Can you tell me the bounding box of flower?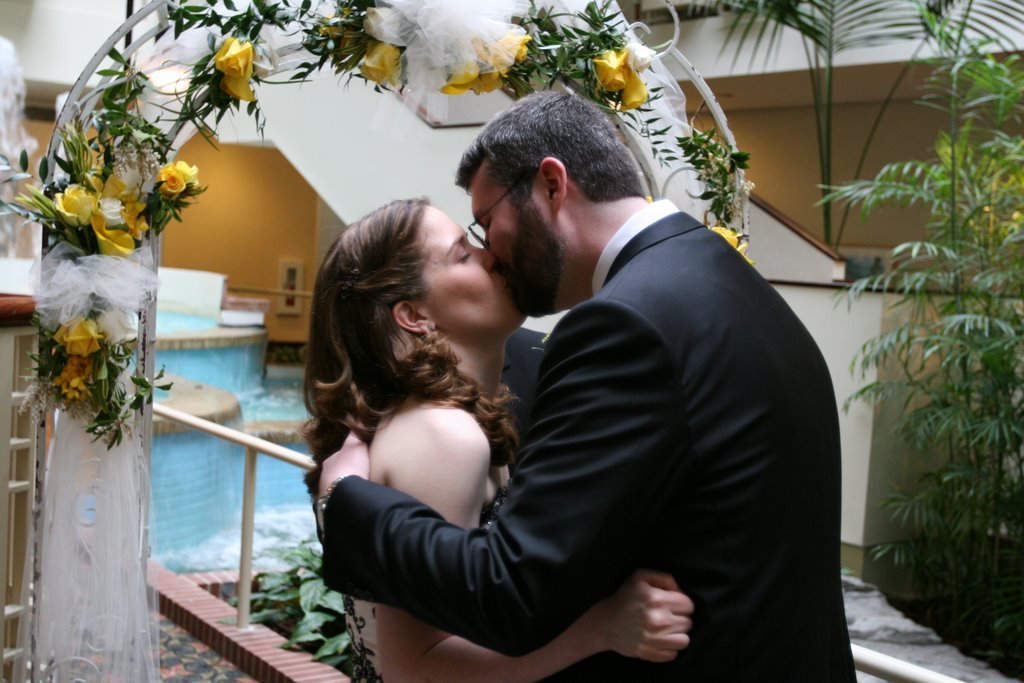
<bbox>101, 195, 134, 224</bbox>.
